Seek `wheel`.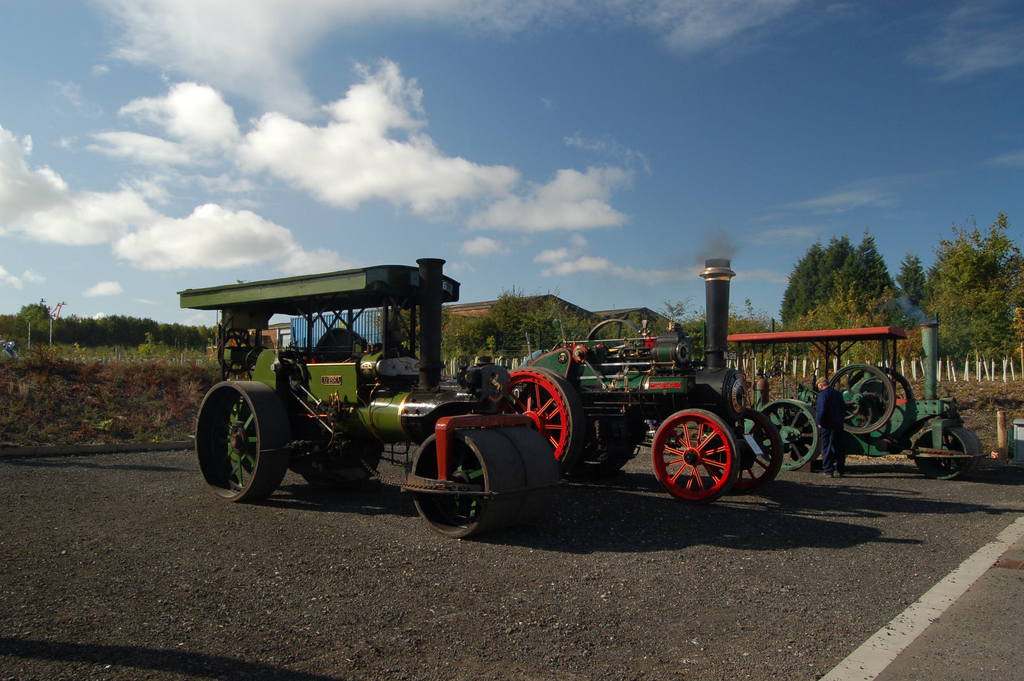
l=186, t=379, r=287, b=496.
